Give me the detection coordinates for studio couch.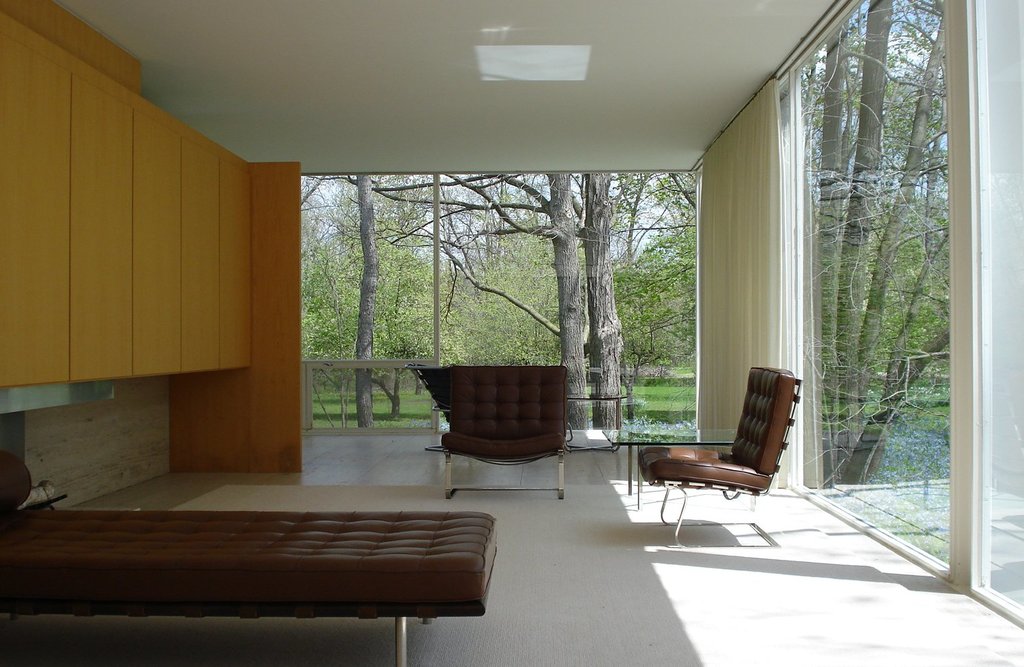
(626, 363, 807, 551).
